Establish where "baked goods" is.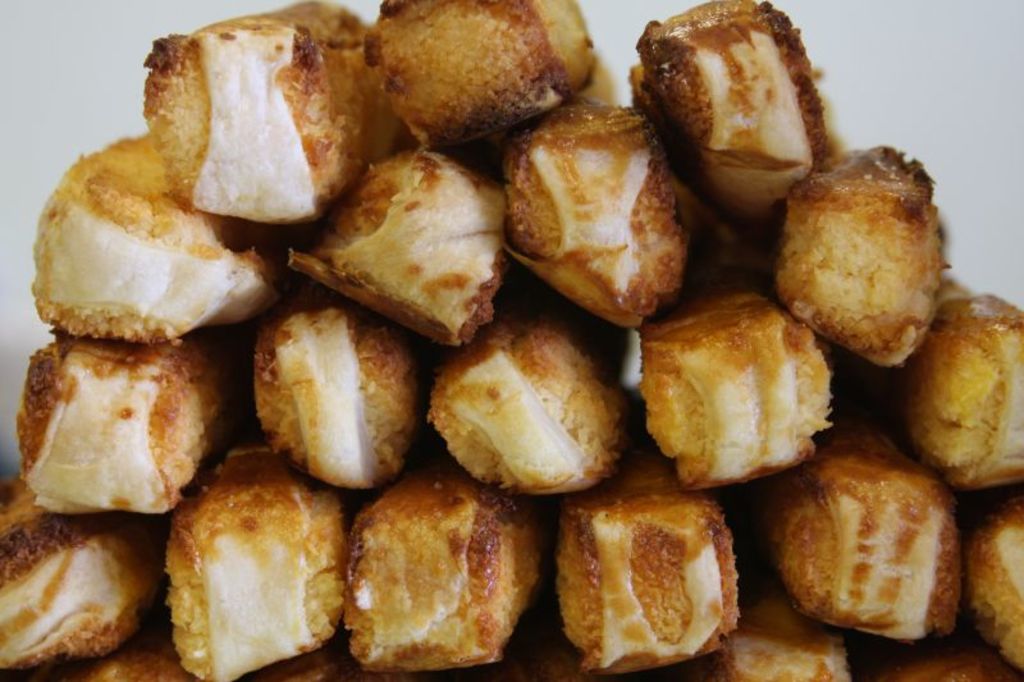
Established at {"left": 285, "top": 161, "right": 522, "bottom": 352}.
